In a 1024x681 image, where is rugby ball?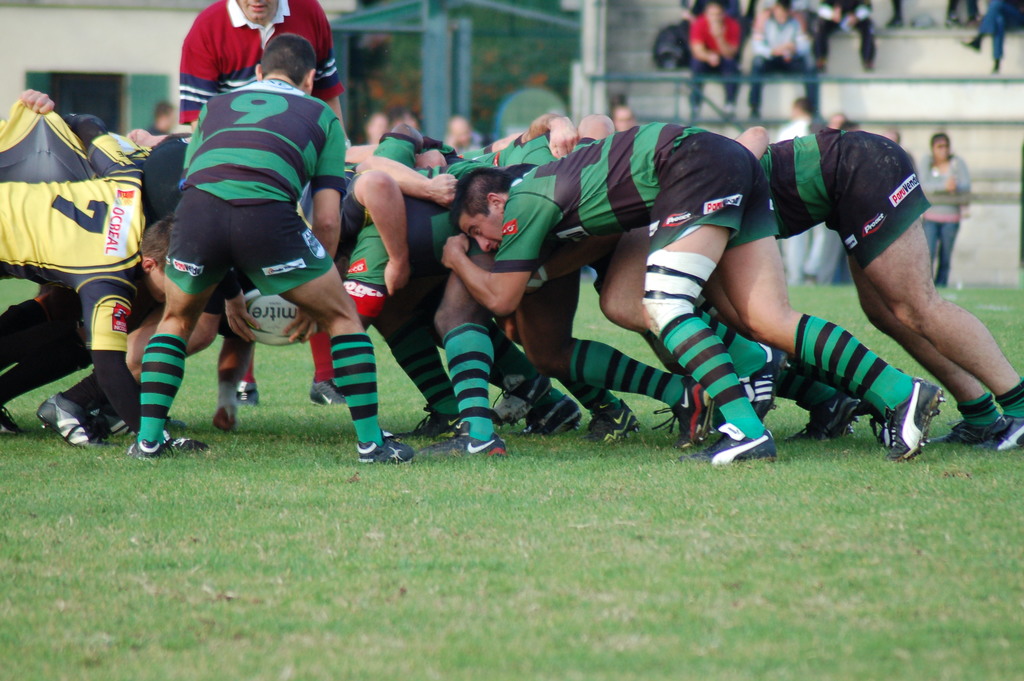
(240, 289, 322, 347).
